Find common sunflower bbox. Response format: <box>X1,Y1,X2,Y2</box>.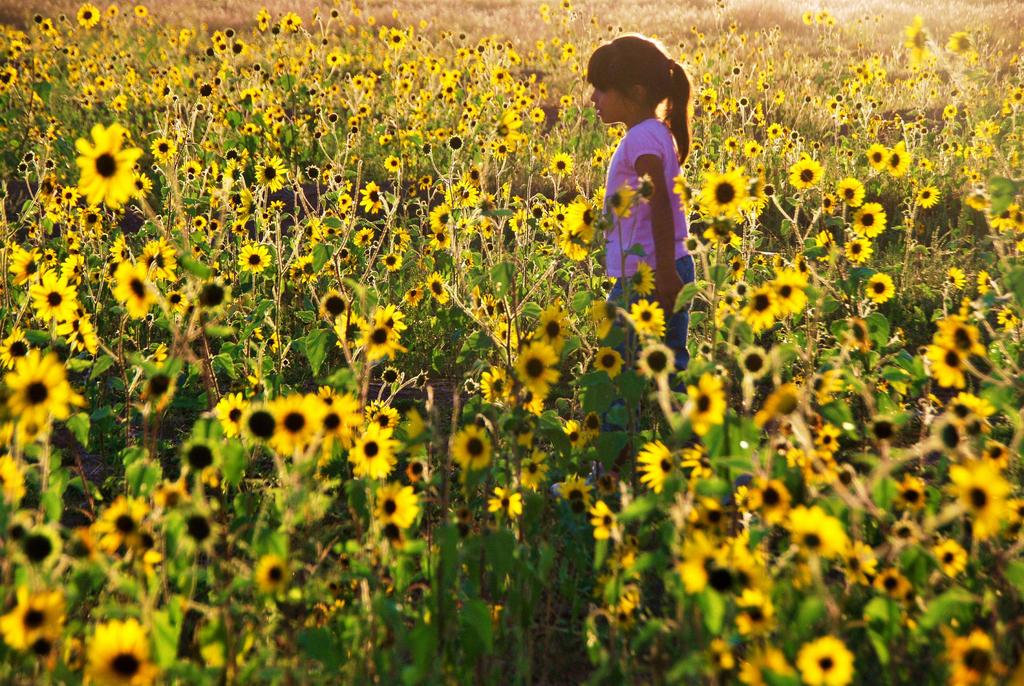
<box>10,364,52,423</box>.
